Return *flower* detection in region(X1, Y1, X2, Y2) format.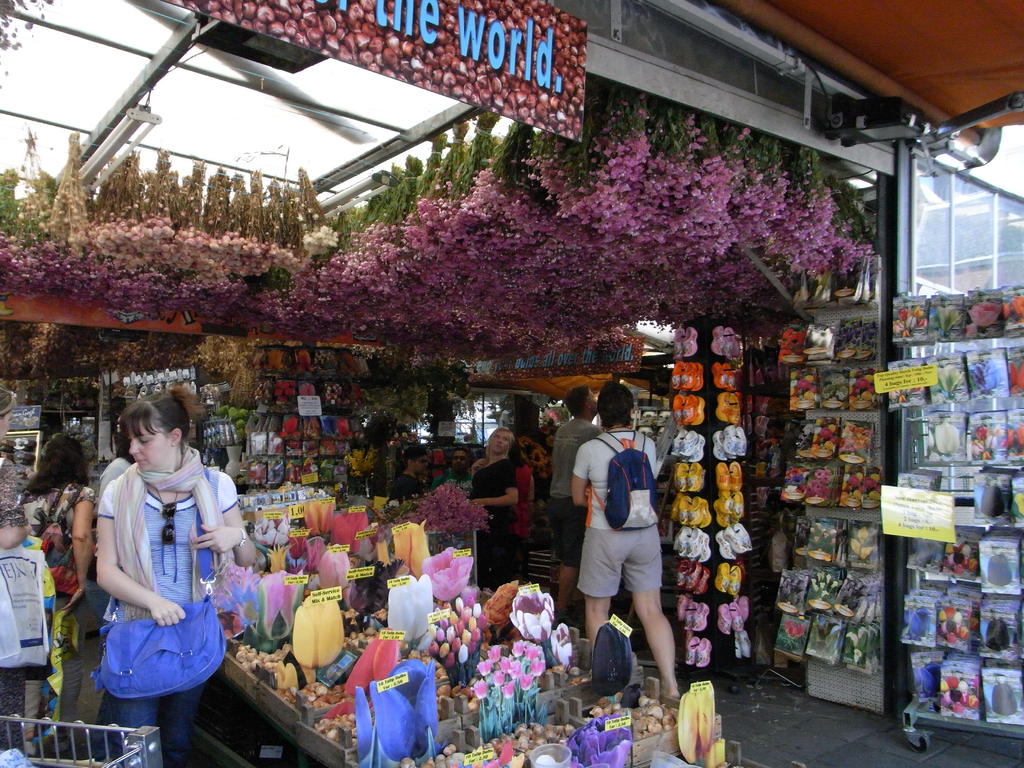
region(225, 637, 361, 746).
